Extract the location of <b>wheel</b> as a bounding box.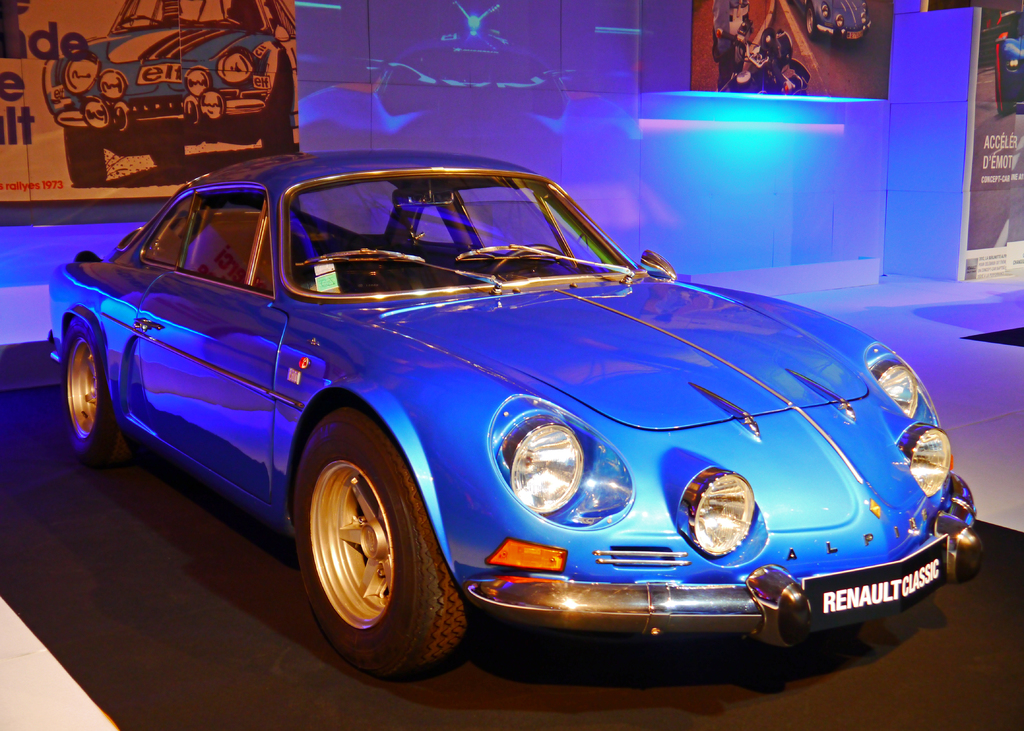
bbox(261, 76, 295, 150).
